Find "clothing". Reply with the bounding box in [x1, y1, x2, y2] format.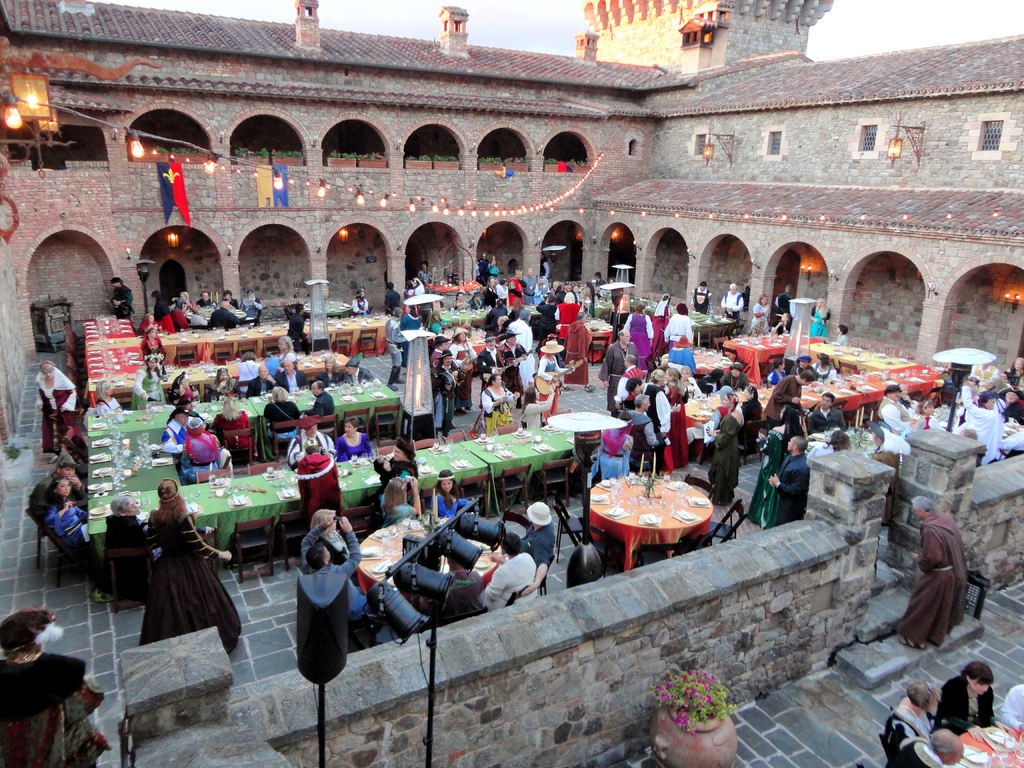
[1004, 366, 1023, 393].
